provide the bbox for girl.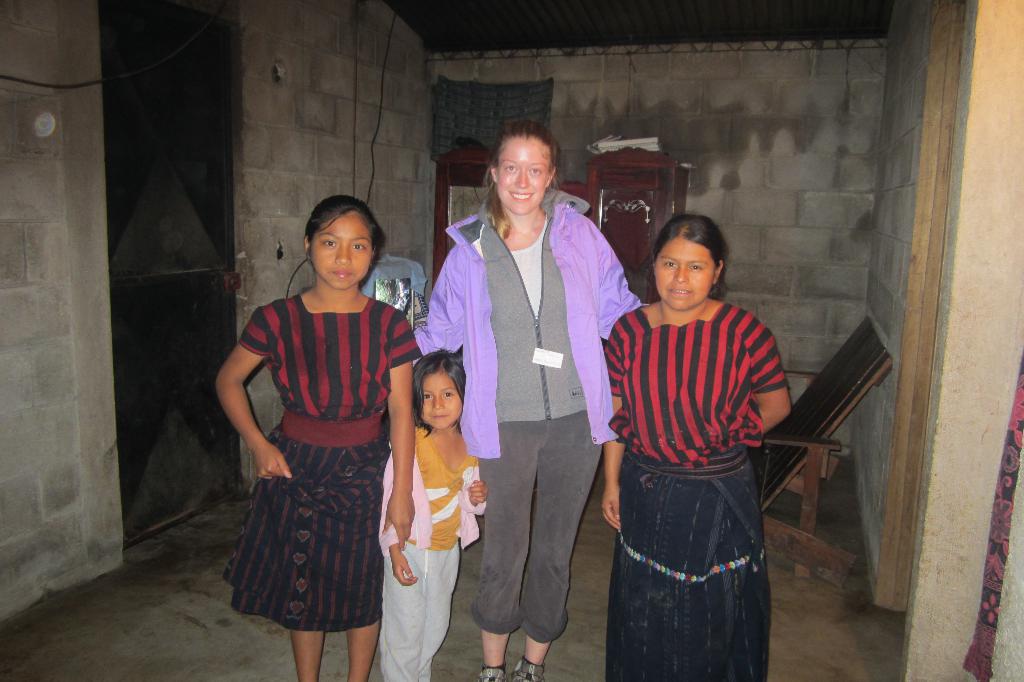
(216,193,424,681).
